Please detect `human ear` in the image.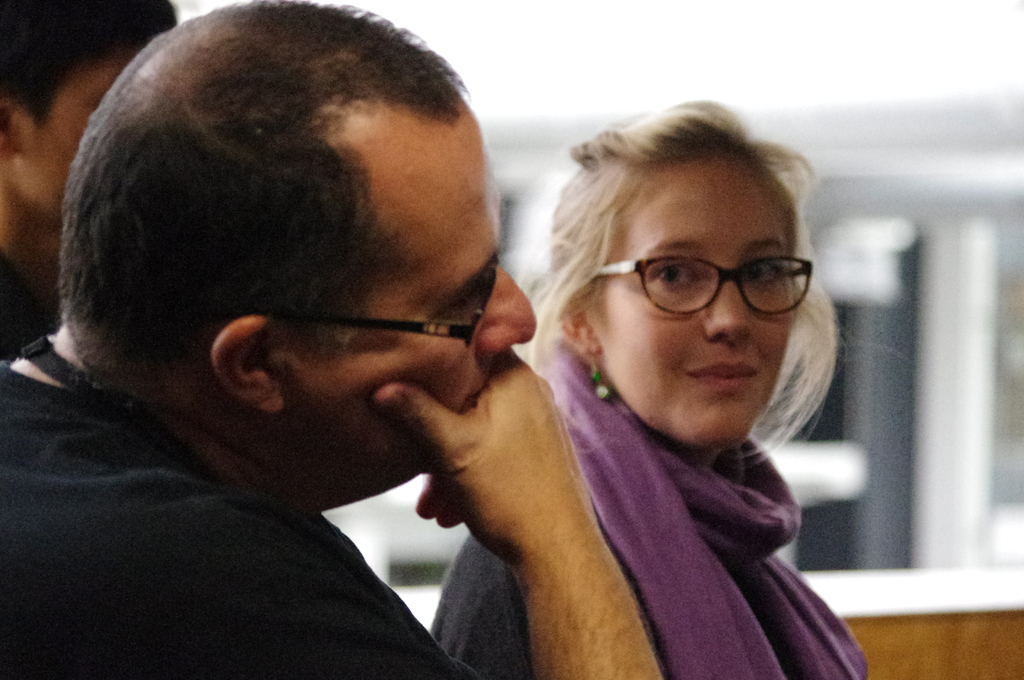
bbox(0, 99, 20, 154).
